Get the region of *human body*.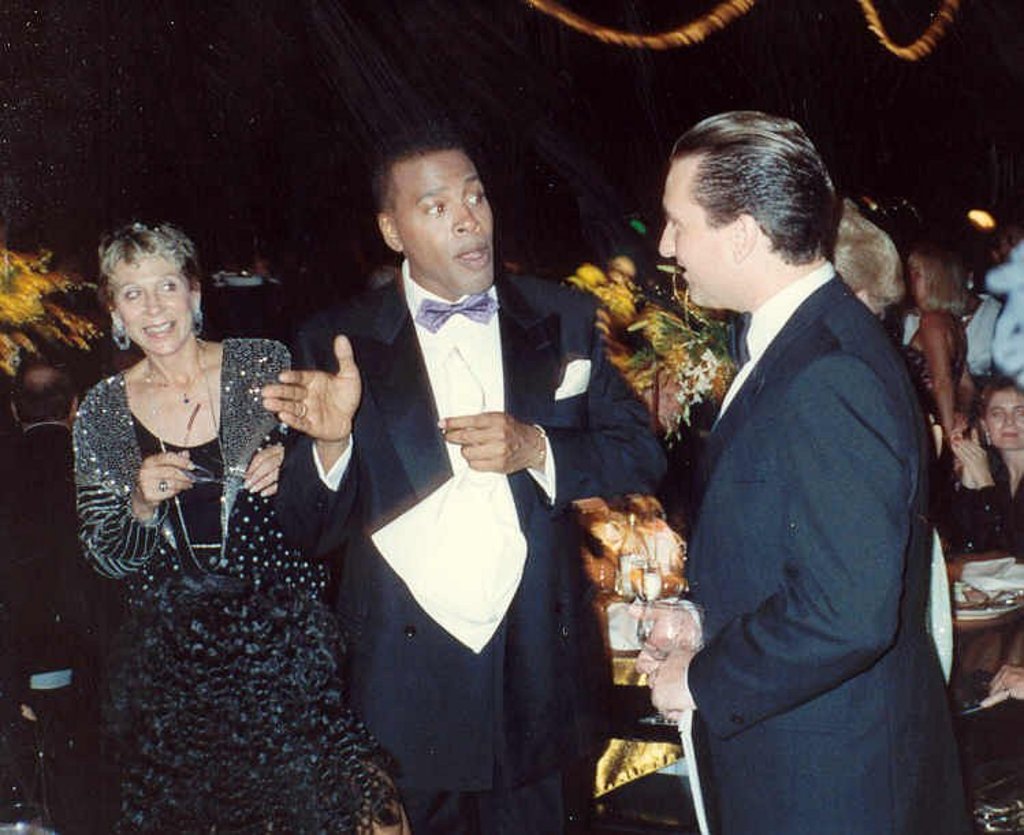
254 126 669 834.
